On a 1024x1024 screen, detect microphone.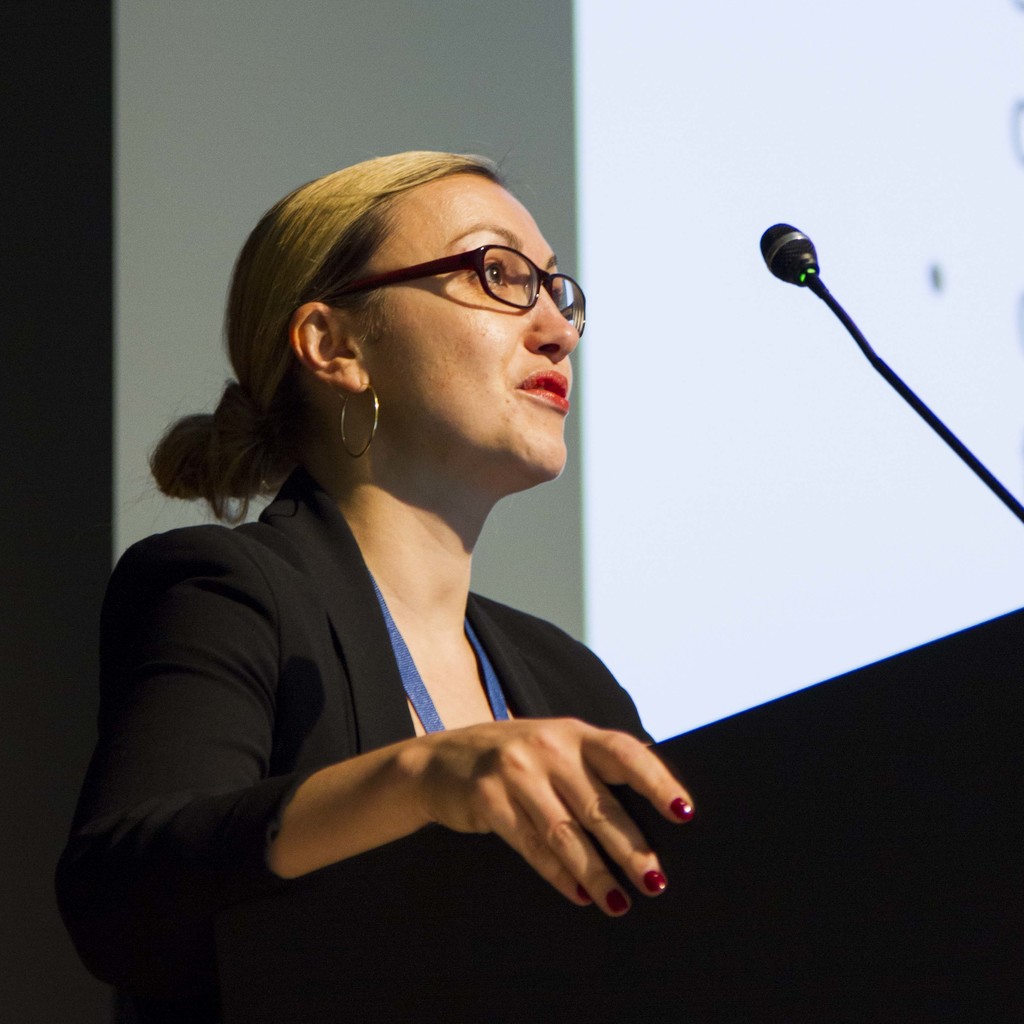
<bbox>756, 218, 824, 287</bbox>.
